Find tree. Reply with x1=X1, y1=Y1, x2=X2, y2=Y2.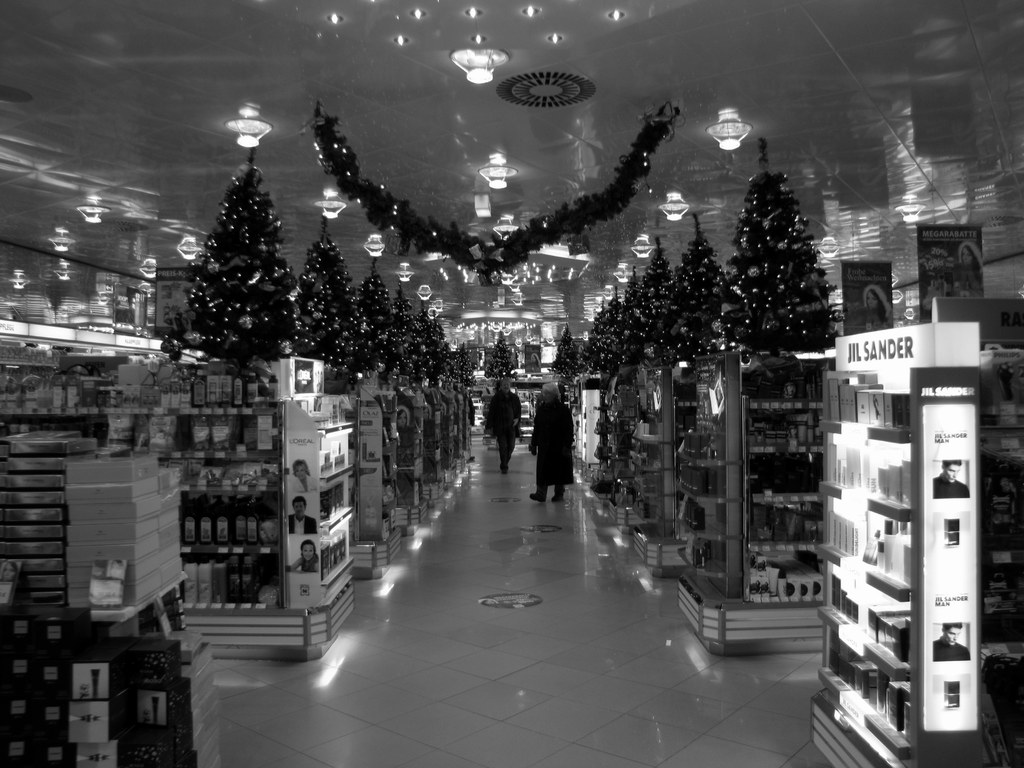
x1=289, y1=227, x2=360, y2=380.
